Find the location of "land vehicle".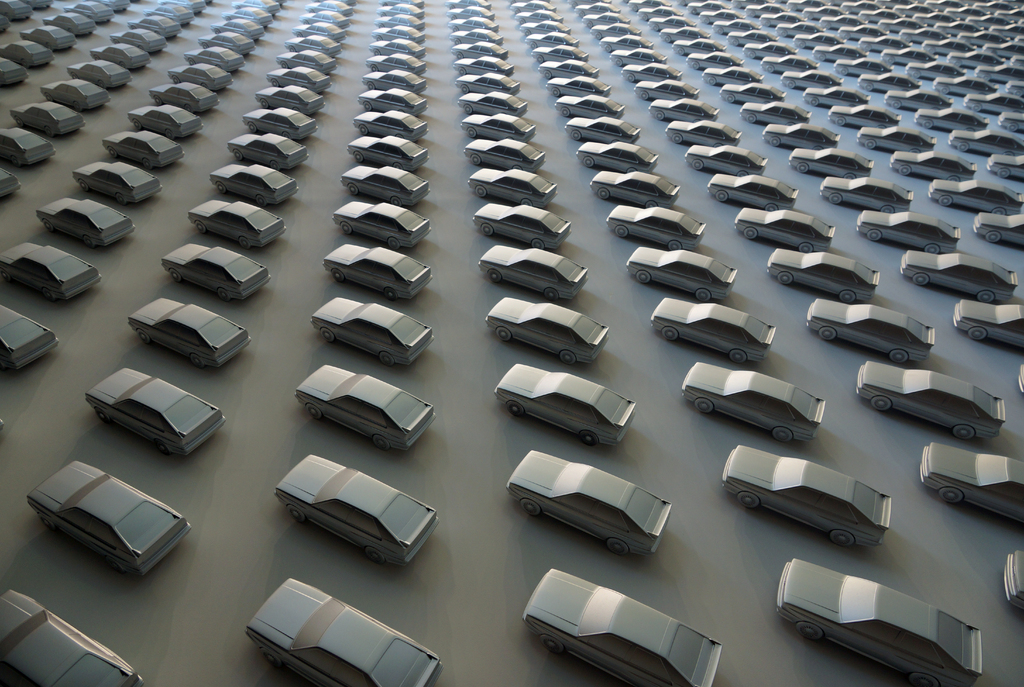
Location: select_region(0, 166, 24, 200).
